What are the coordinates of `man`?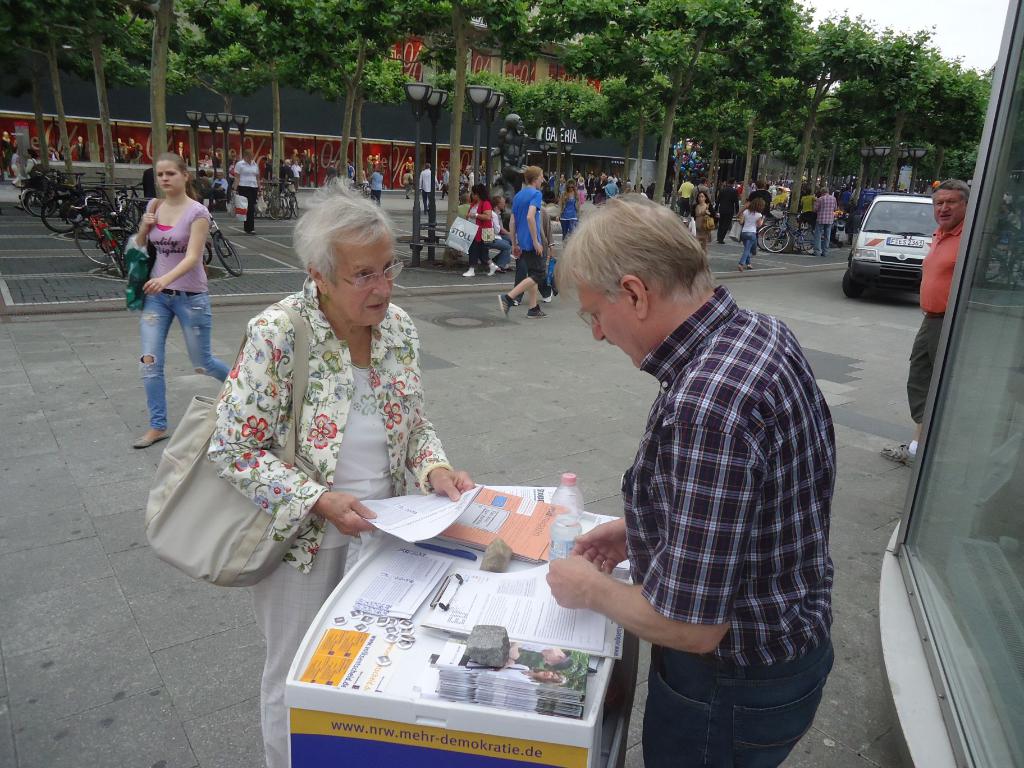
rect(810, 183, 836, 257).
